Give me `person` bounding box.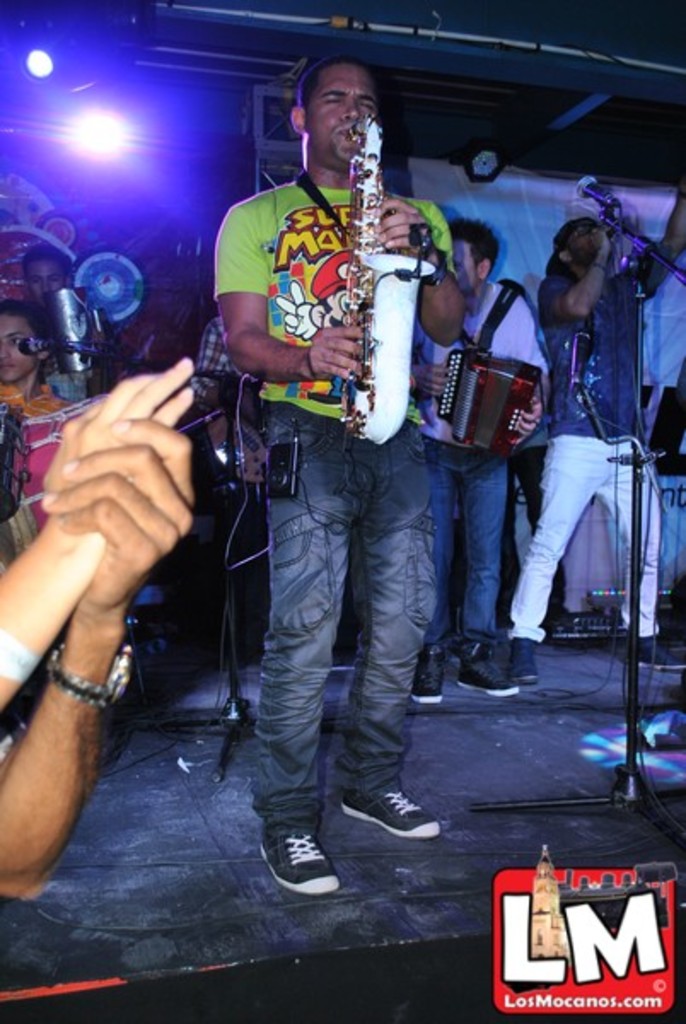
crop(0, 360, 232, 908).
